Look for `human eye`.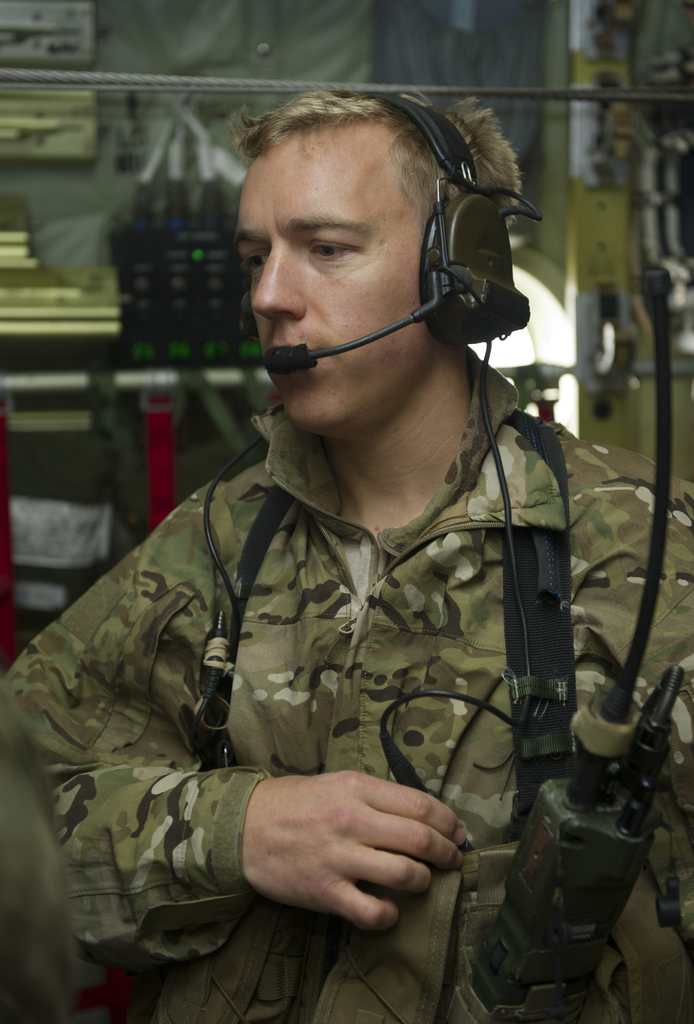
Found: bbox(302, 239, 356, 257).
